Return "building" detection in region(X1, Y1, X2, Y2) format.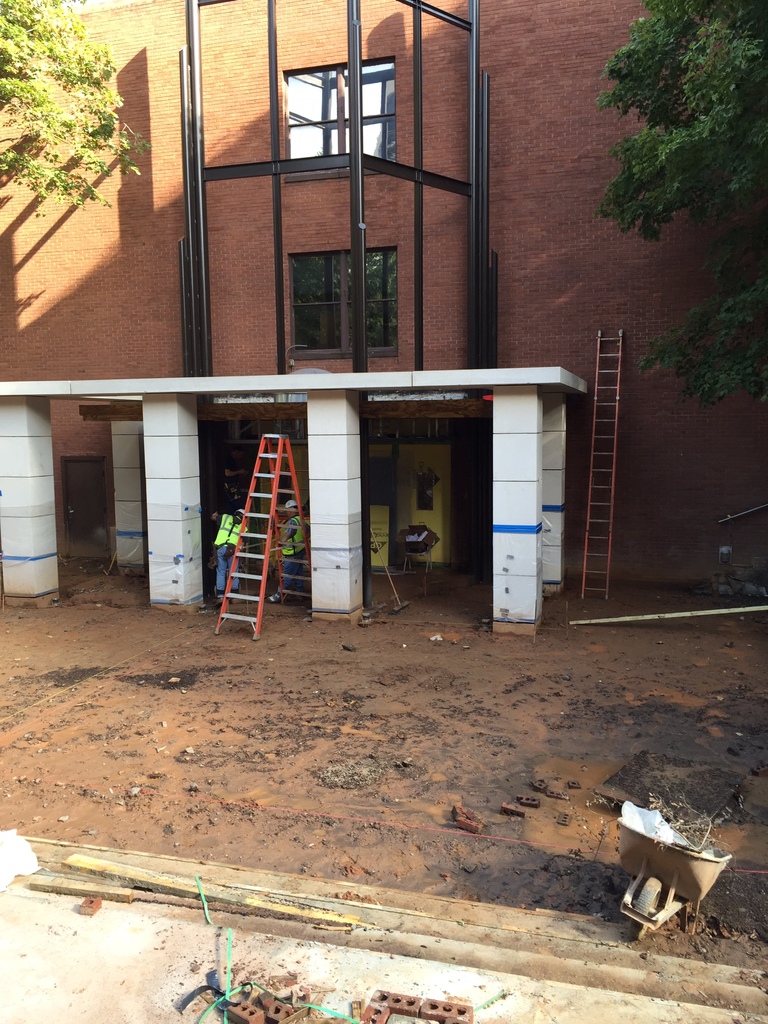
region(0, 0, 767, 596).
